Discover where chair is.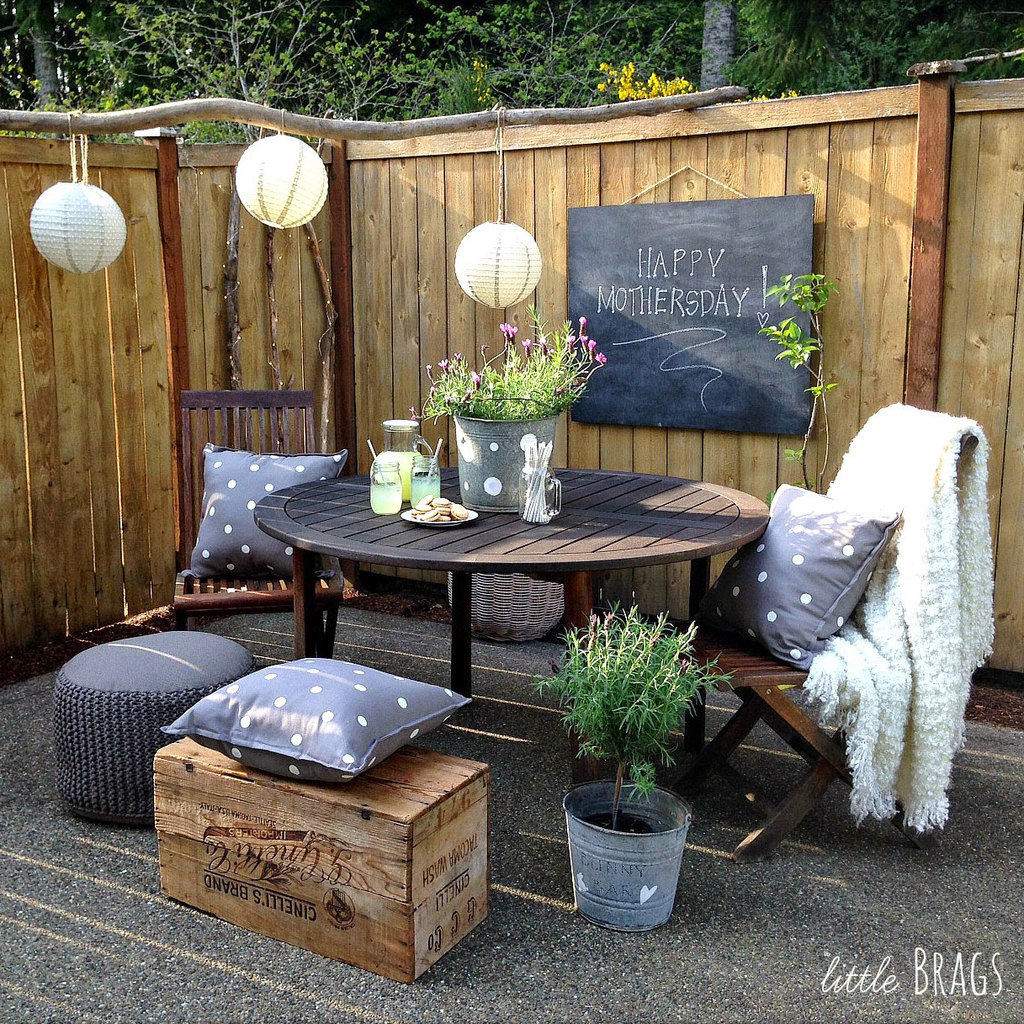
Discovered at x1=169, y1=391, x2=346, y2=652.
